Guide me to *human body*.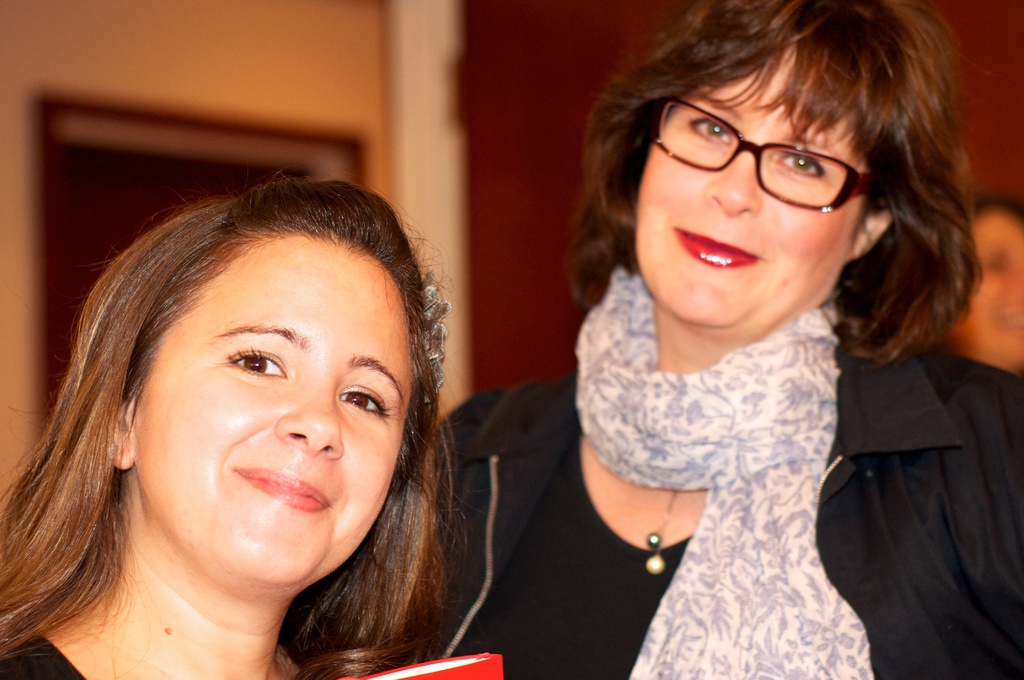
Guidance: bbox=(553, 0, 1018, 679).
